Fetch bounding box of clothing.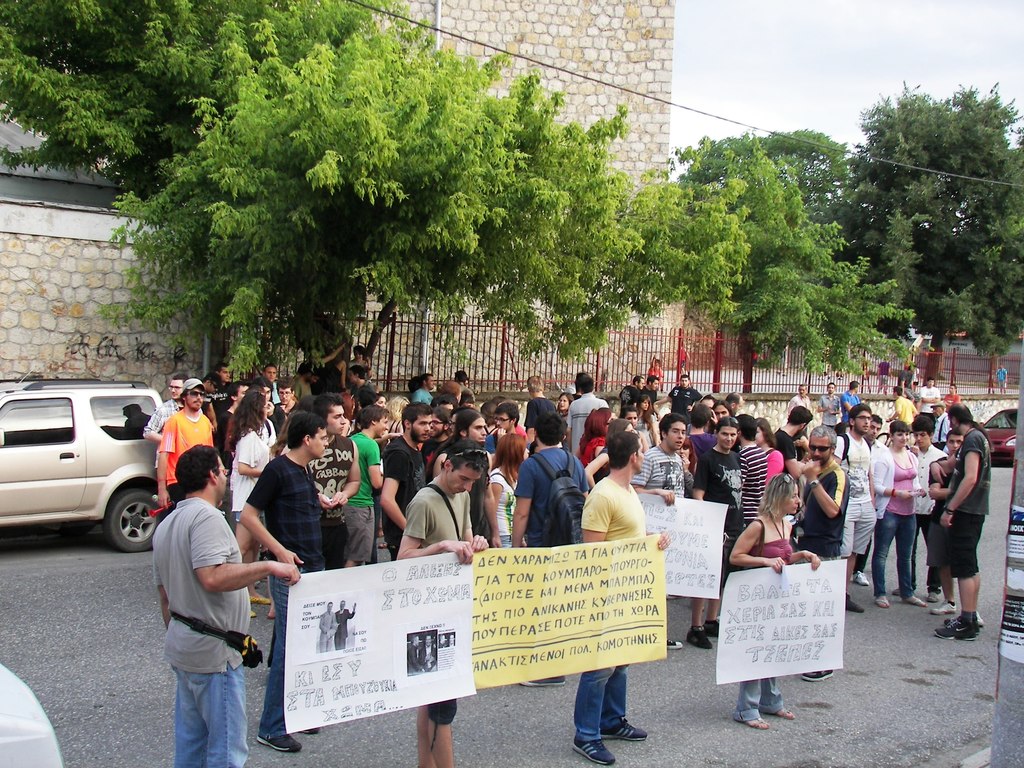
Bbox: bbox(687, 433, 715, 452).
